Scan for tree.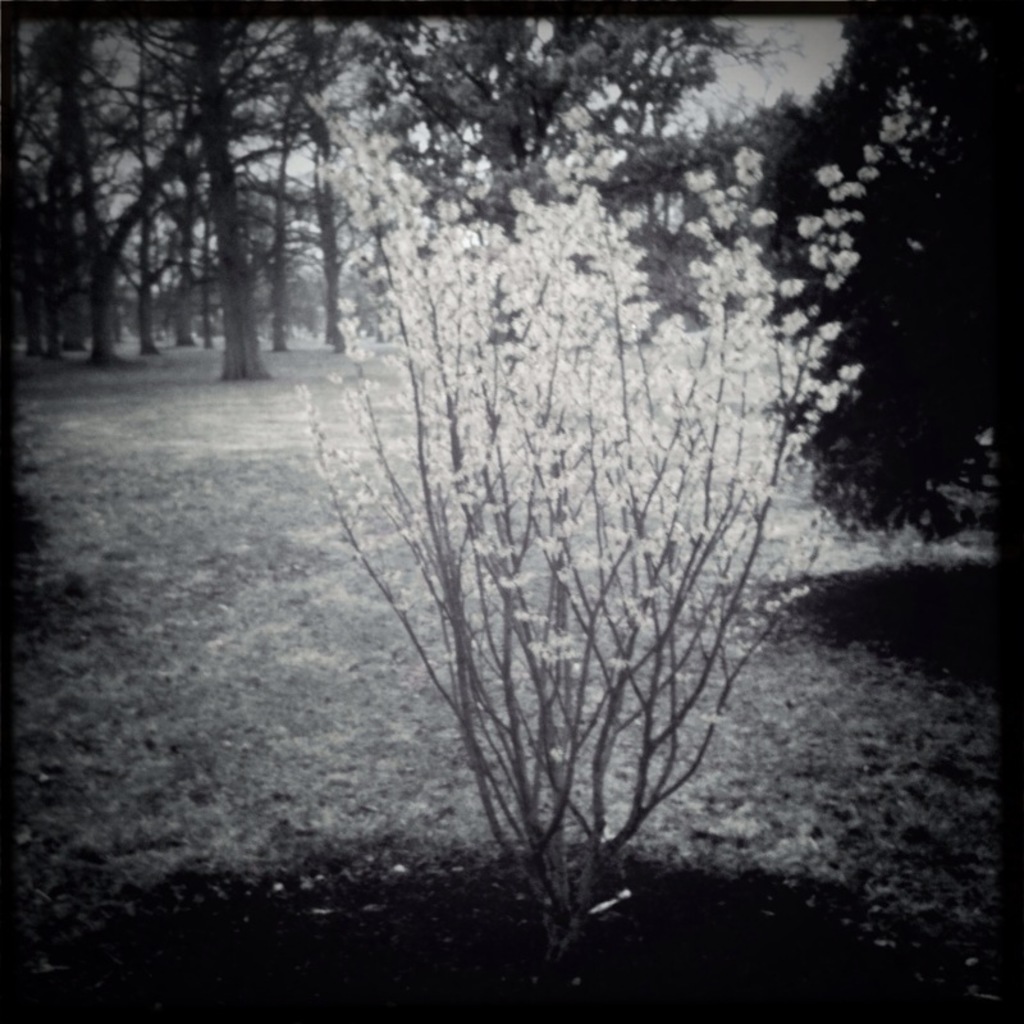
Scan result: [left=292, top=49, right=896, bottom=991].
